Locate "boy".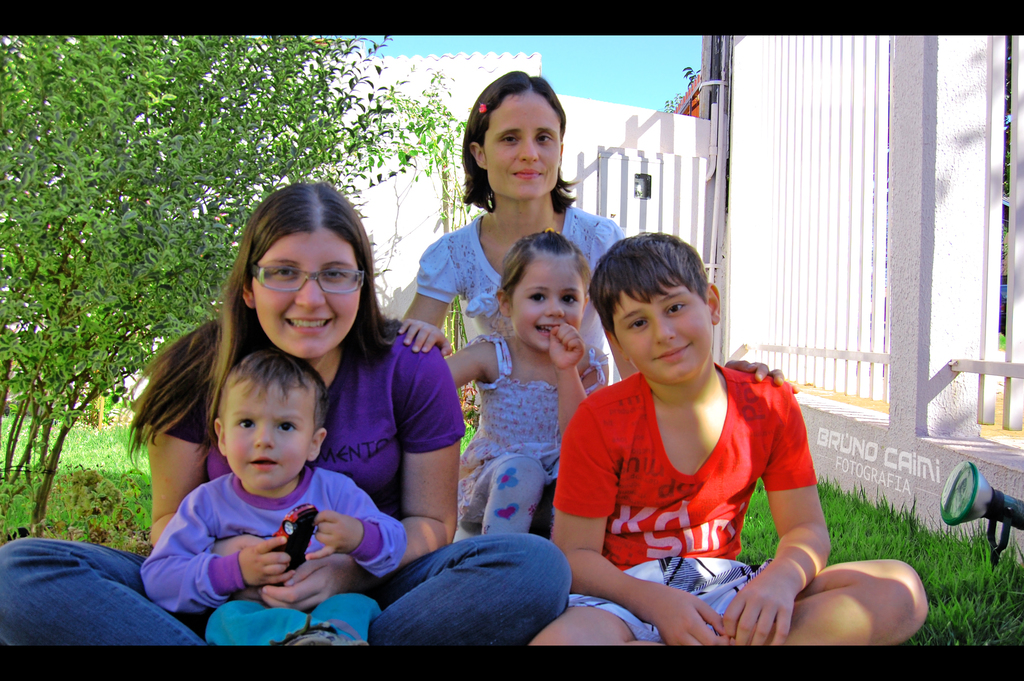
Bounding box: rect(554, 219, 840, 644).
